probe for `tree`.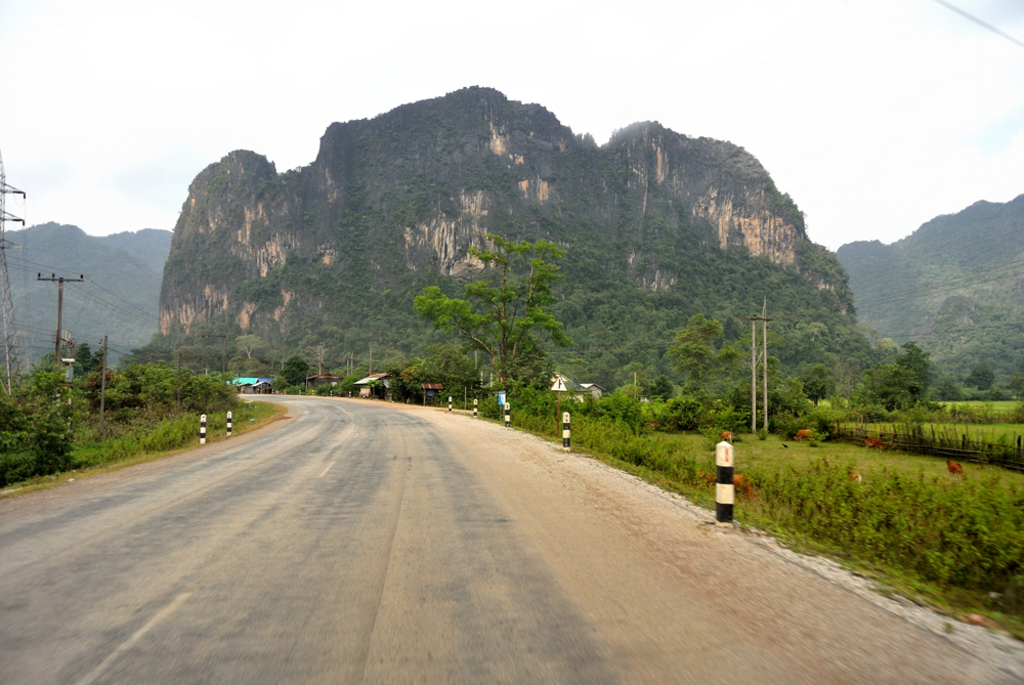
Probe result: BBox(414, 233, 578, 403).
